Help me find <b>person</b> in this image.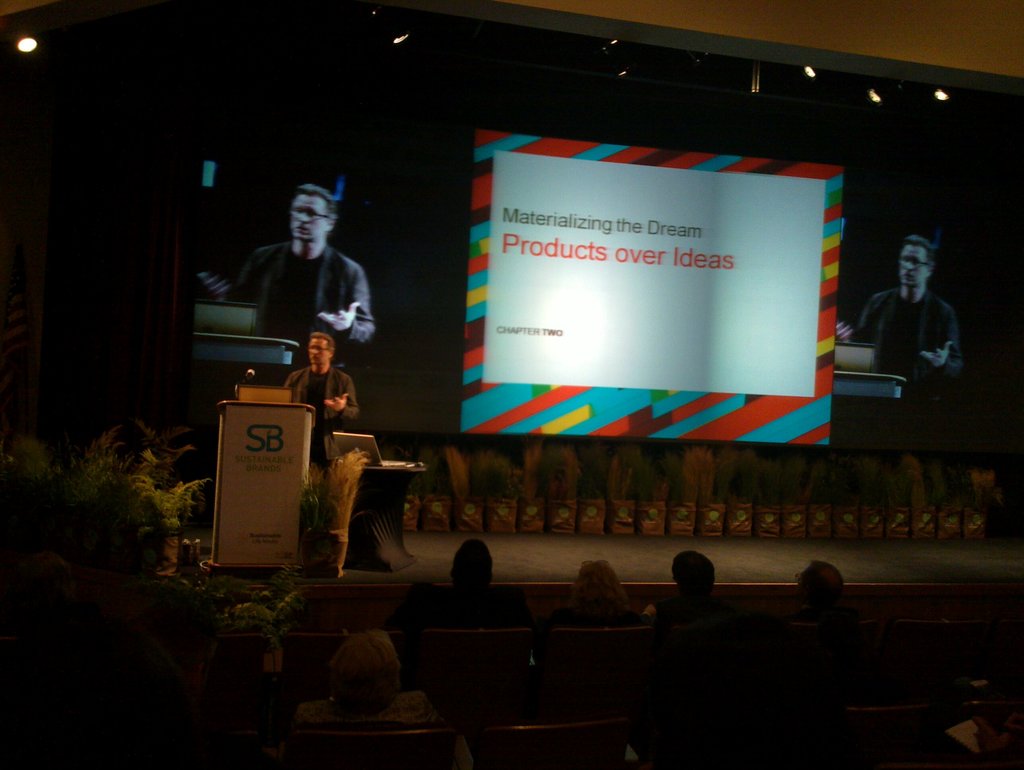
Found it: {"left": 231, "top": 184, "right": 377, "bottom": 364}.
